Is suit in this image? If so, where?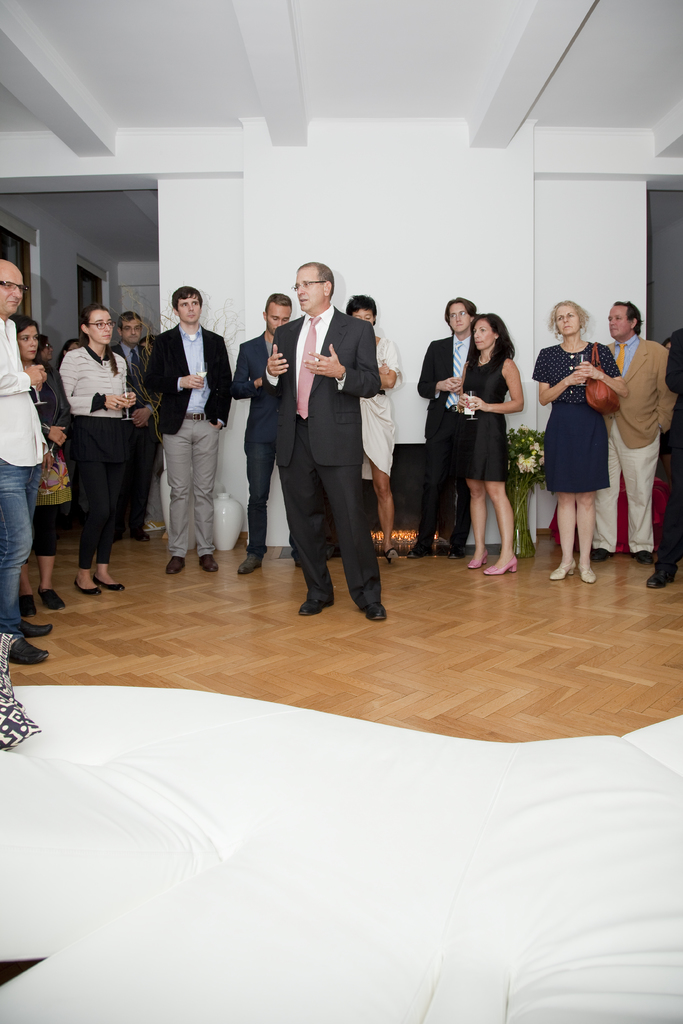
Yes, at 232,326,302,557.
